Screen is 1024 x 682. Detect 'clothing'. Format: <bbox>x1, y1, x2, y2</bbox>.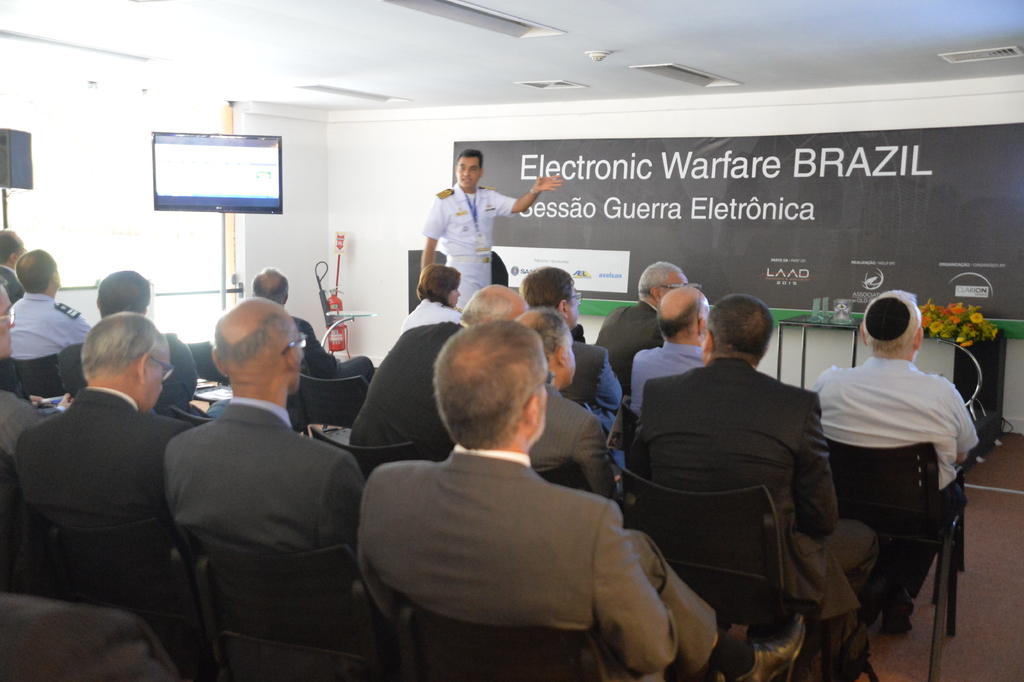
<bbox>824, 352, 978, 519</bbox>.
